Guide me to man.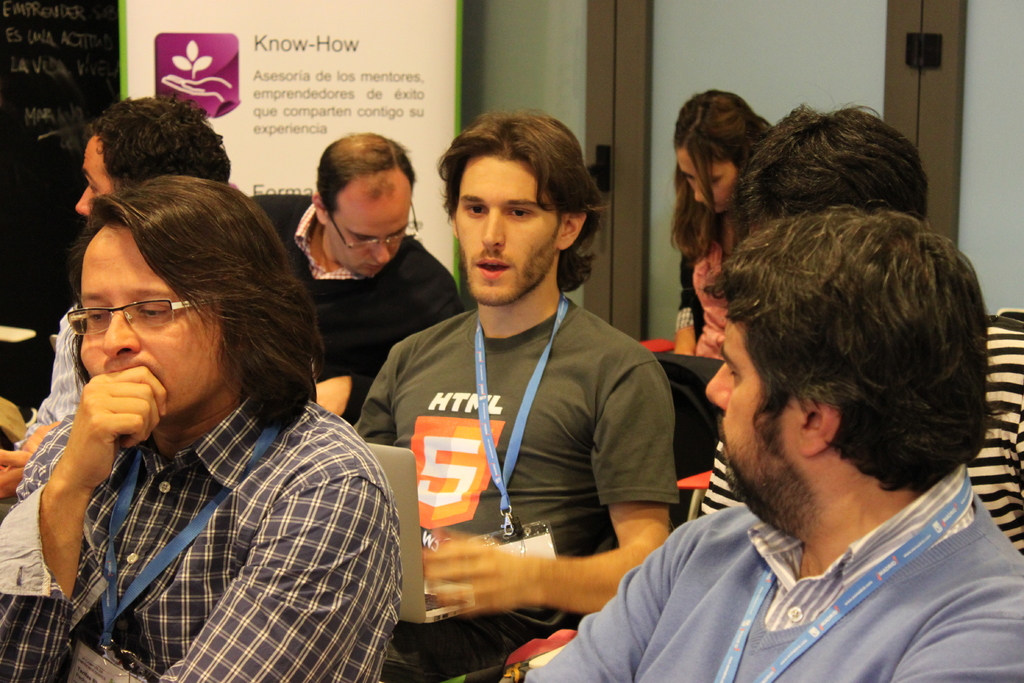
Guidance: bbox=(0, 173, 403, 682).
